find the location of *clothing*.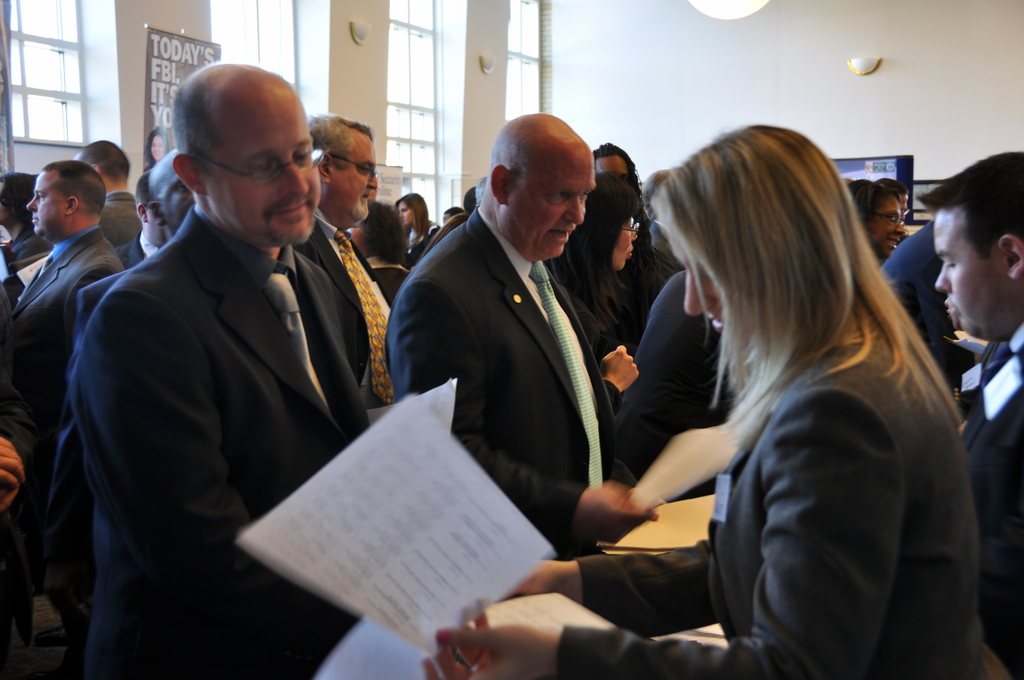
Location: BBox(287, 206, 393, 419).
